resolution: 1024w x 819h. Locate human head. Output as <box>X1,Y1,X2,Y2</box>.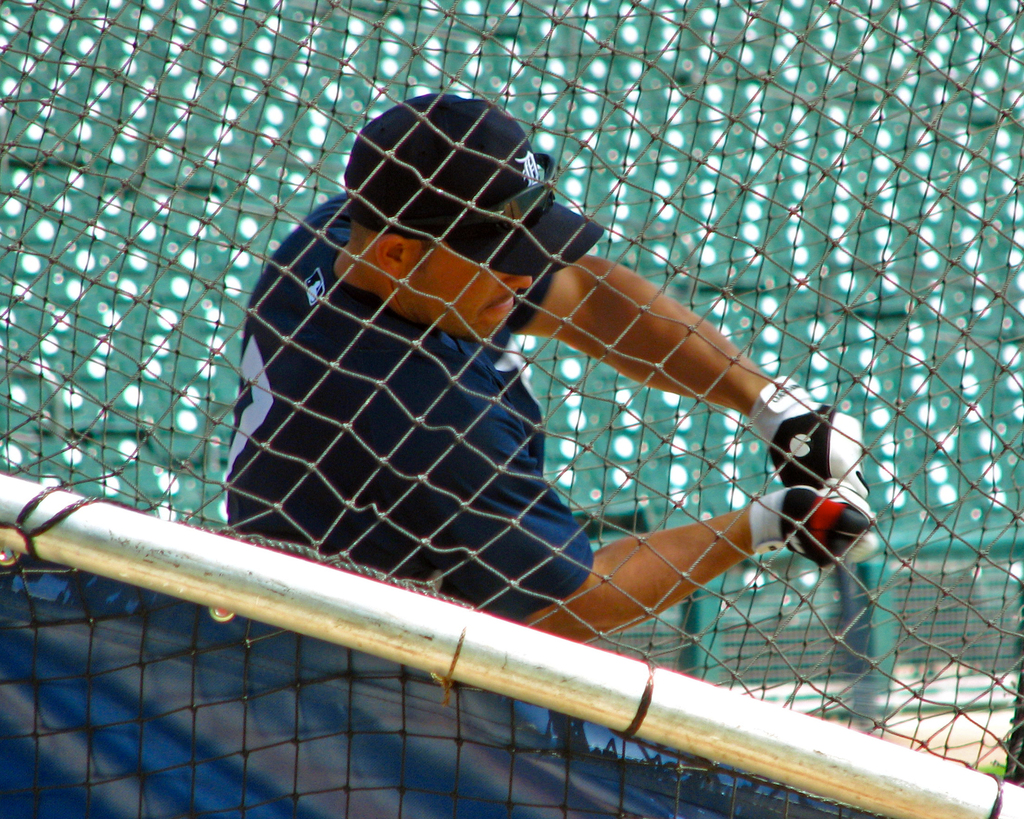
<box>324,90,564,328</box>.
